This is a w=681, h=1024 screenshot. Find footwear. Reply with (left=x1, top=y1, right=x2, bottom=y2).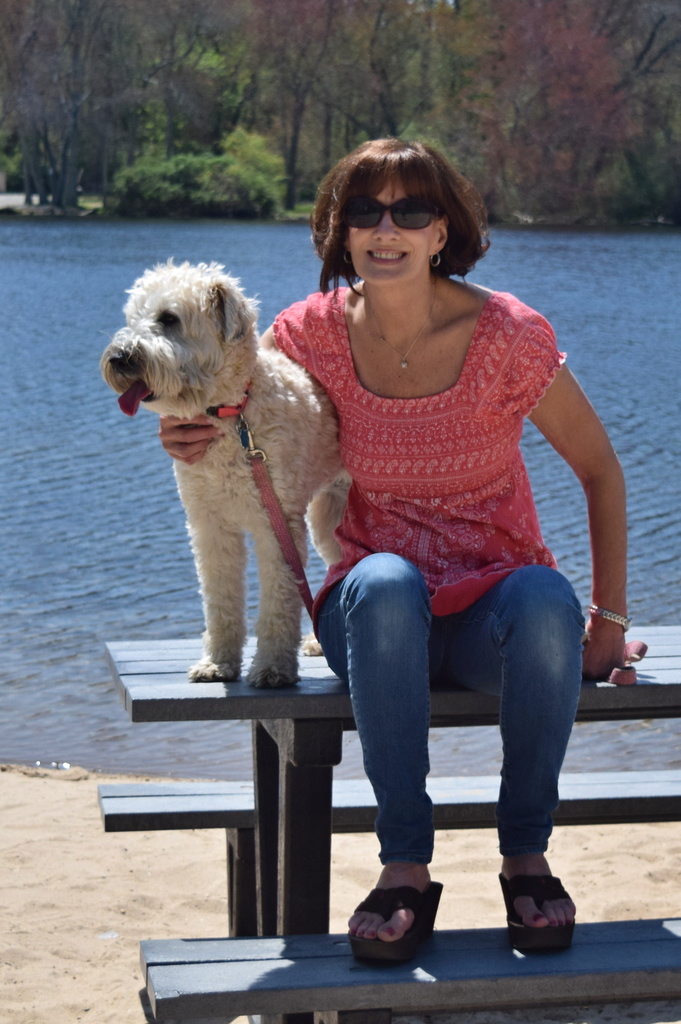
(left=509, top=870, right=589, bottom=958).
